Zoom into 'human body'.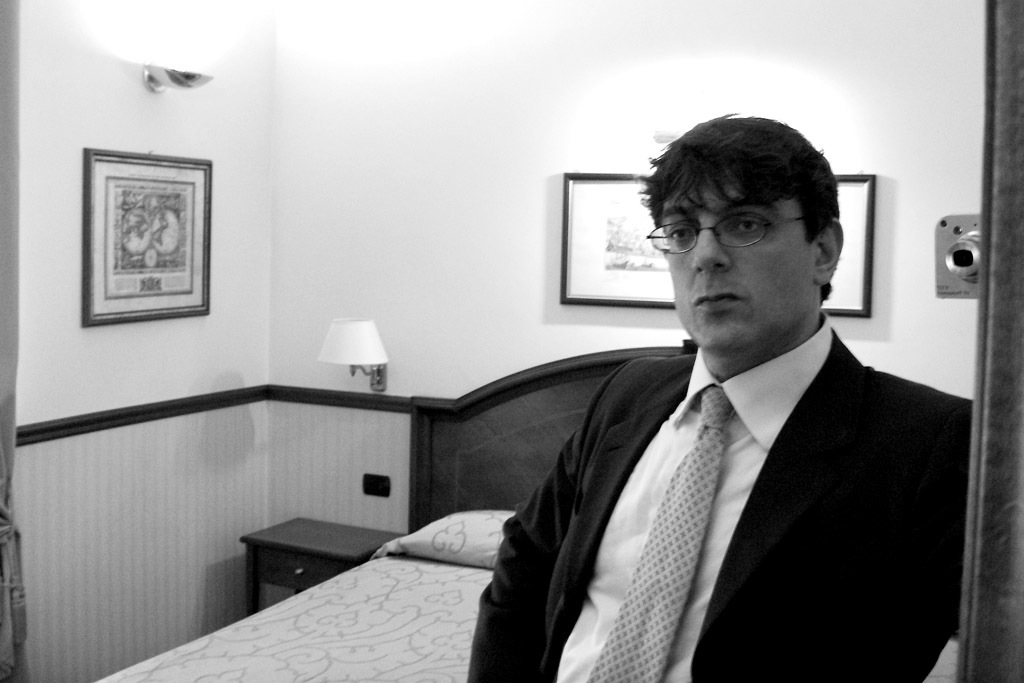
Zoom target: bbox=[525, 150, 961, 682].
